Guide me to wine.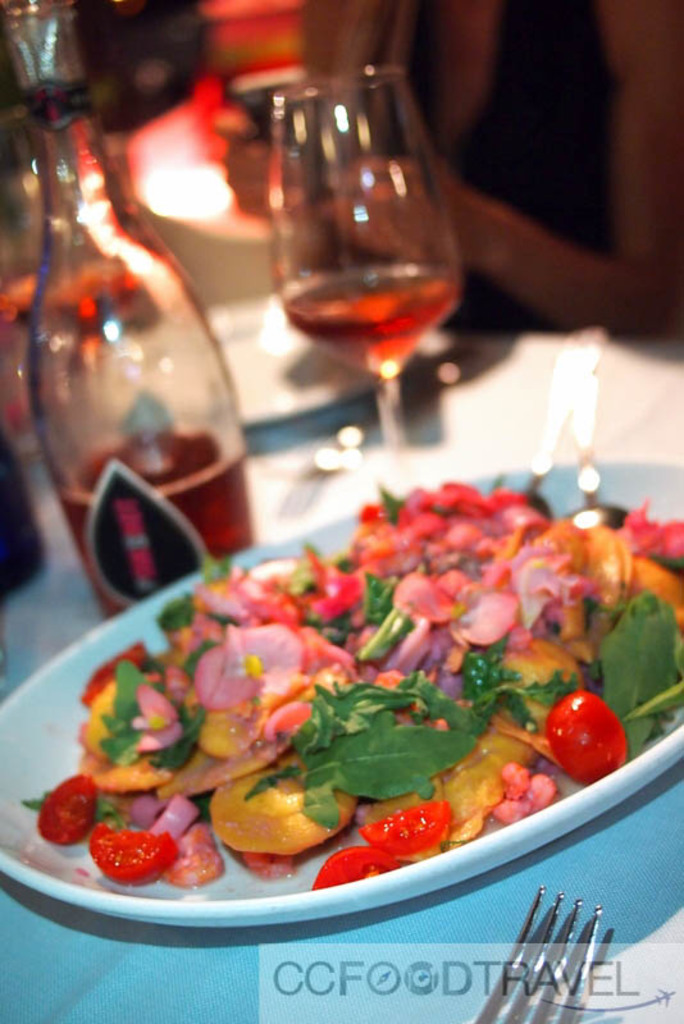
Guidance: region(281, 274, 457, 378).
